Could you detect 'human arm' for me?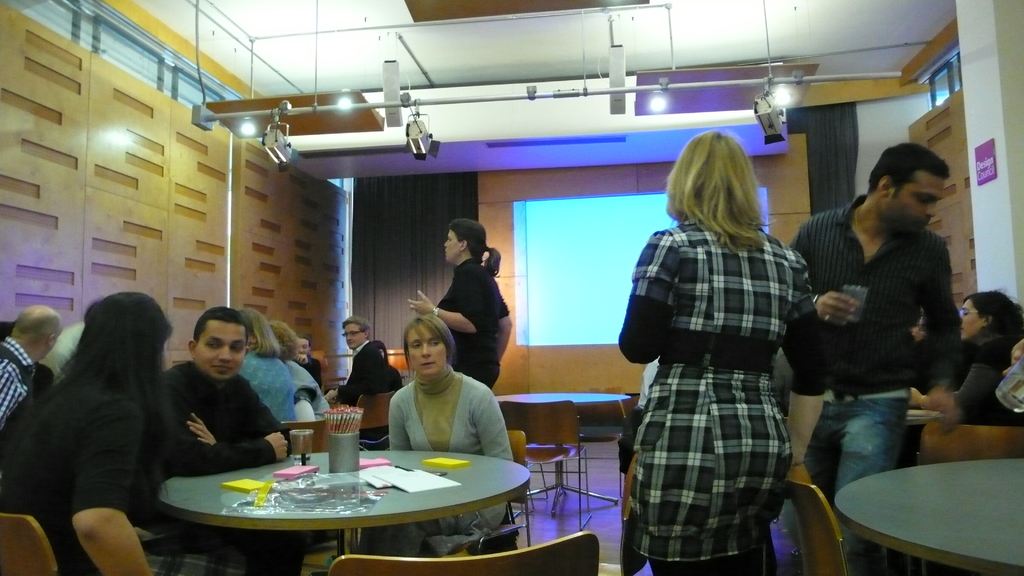
Detection result: [188, 392, 290, 450].
